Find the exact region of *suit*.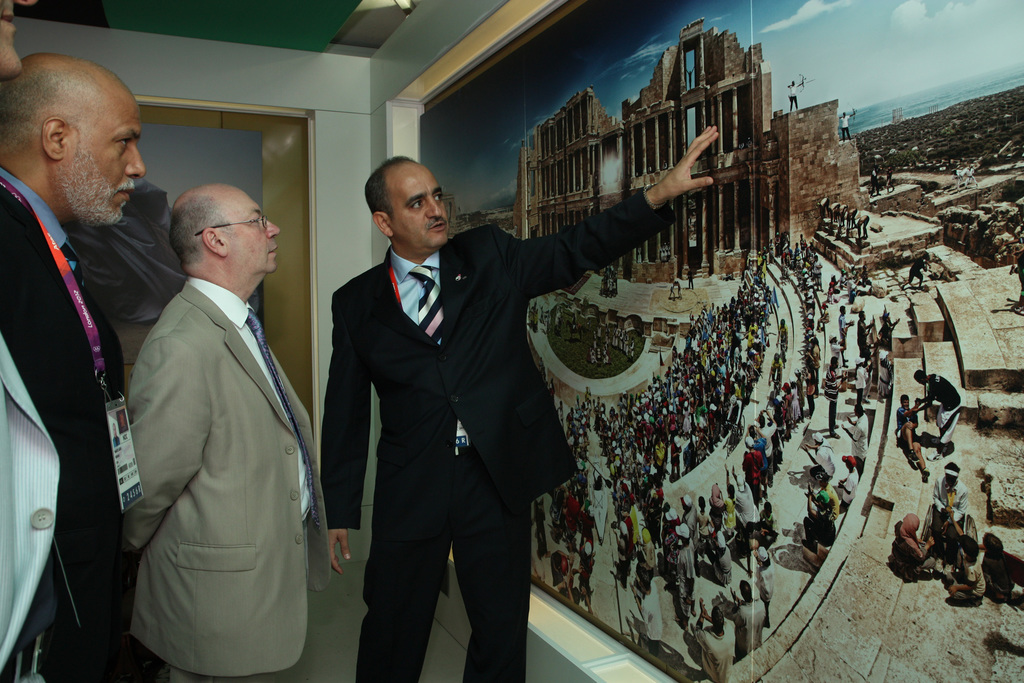
Exact region: box=[127, 282, 337, 671].
